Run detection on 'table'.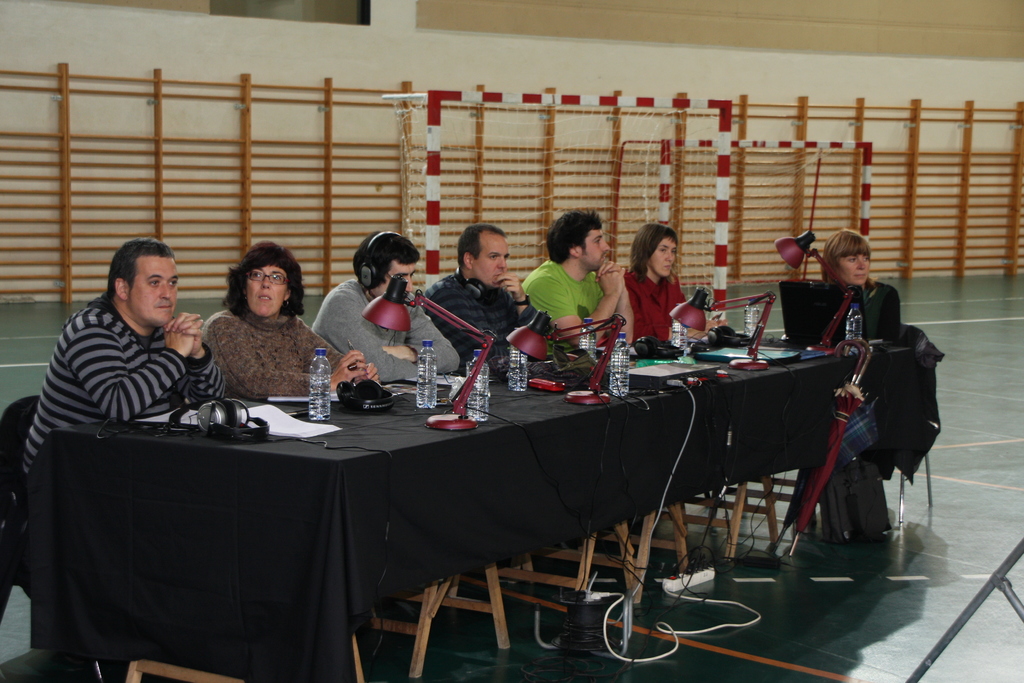
Result: BBox(0, 333, 909, 682).
